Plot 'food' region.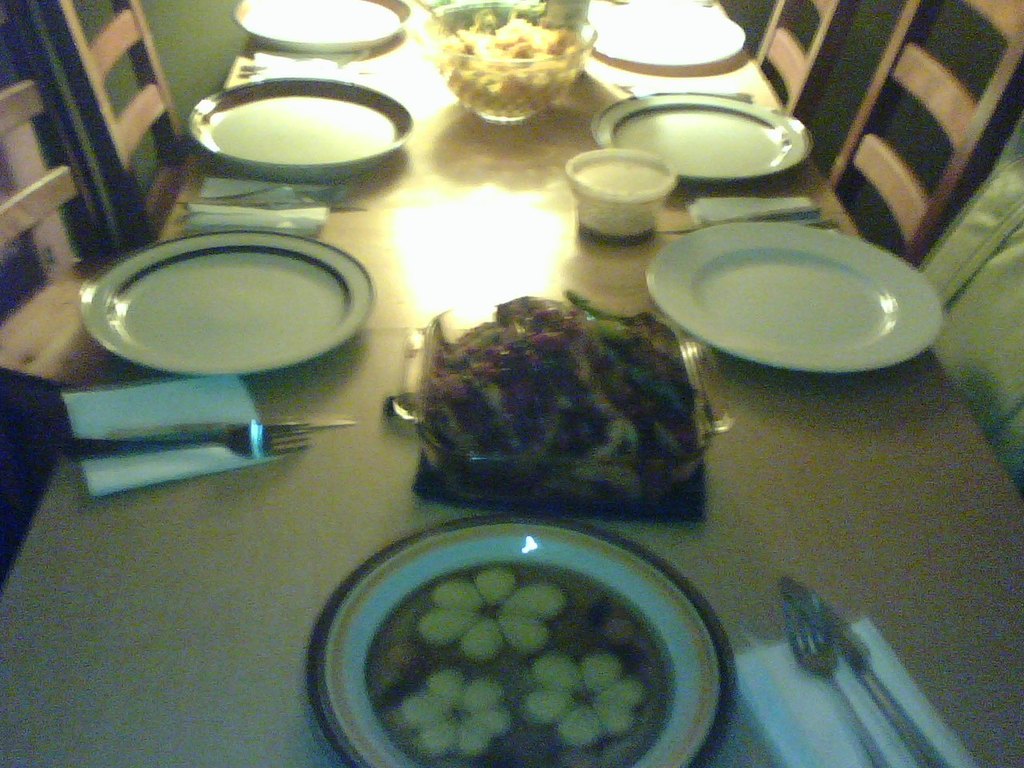
Plotted at Rect(434, 14, 580, 120).
